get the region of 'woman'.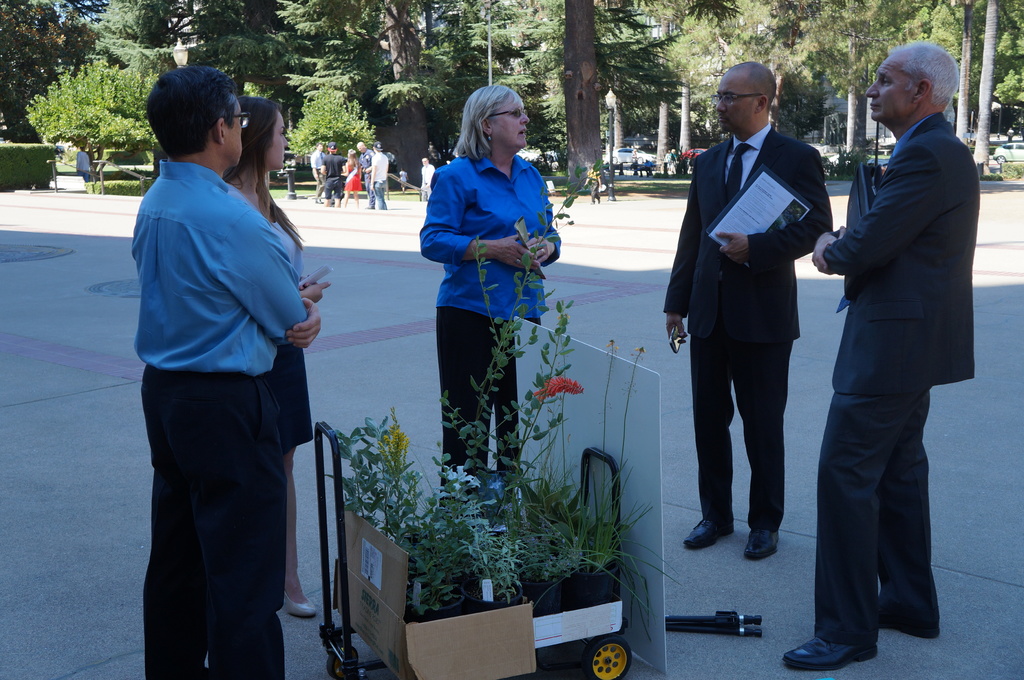
{"left": 417, "top": 85, "right": 569, "bottom": 510}.
